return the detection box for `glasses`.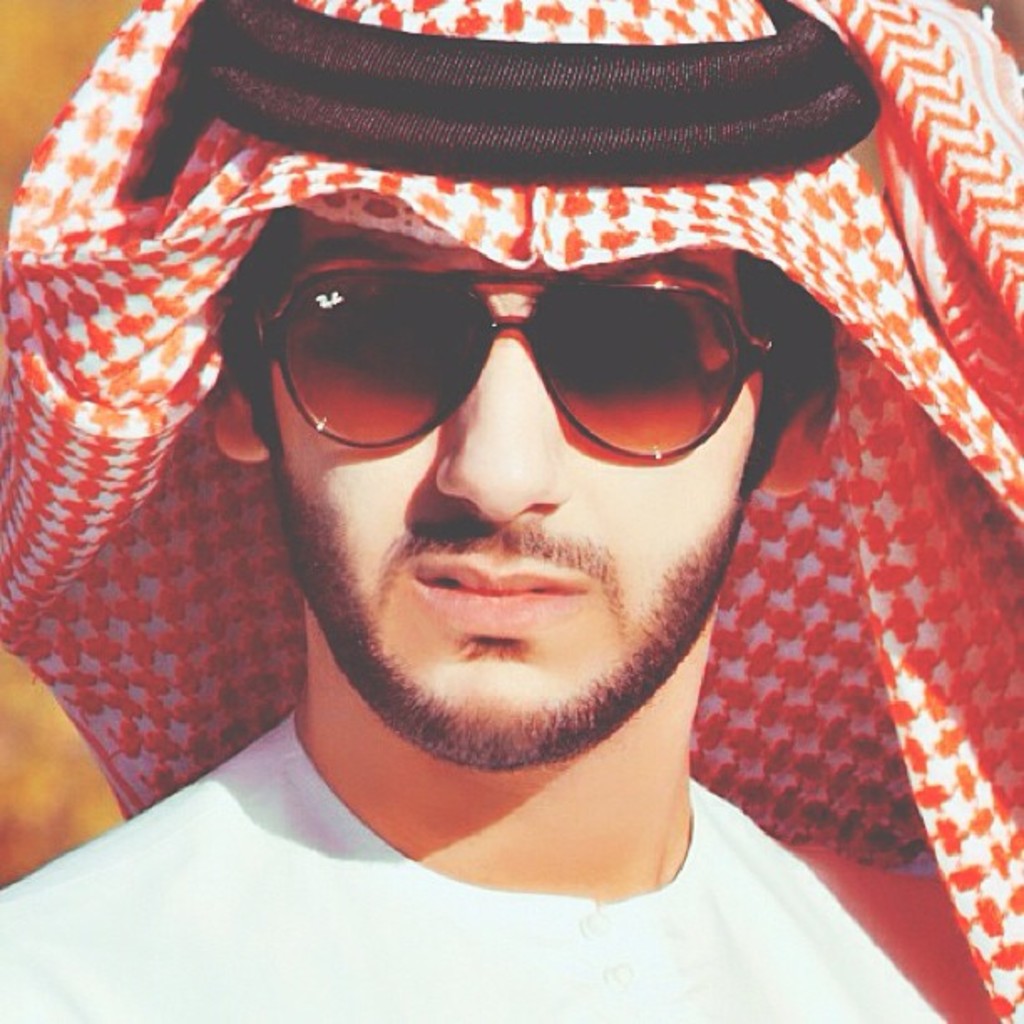
locate(256, 268, 775, 468).
